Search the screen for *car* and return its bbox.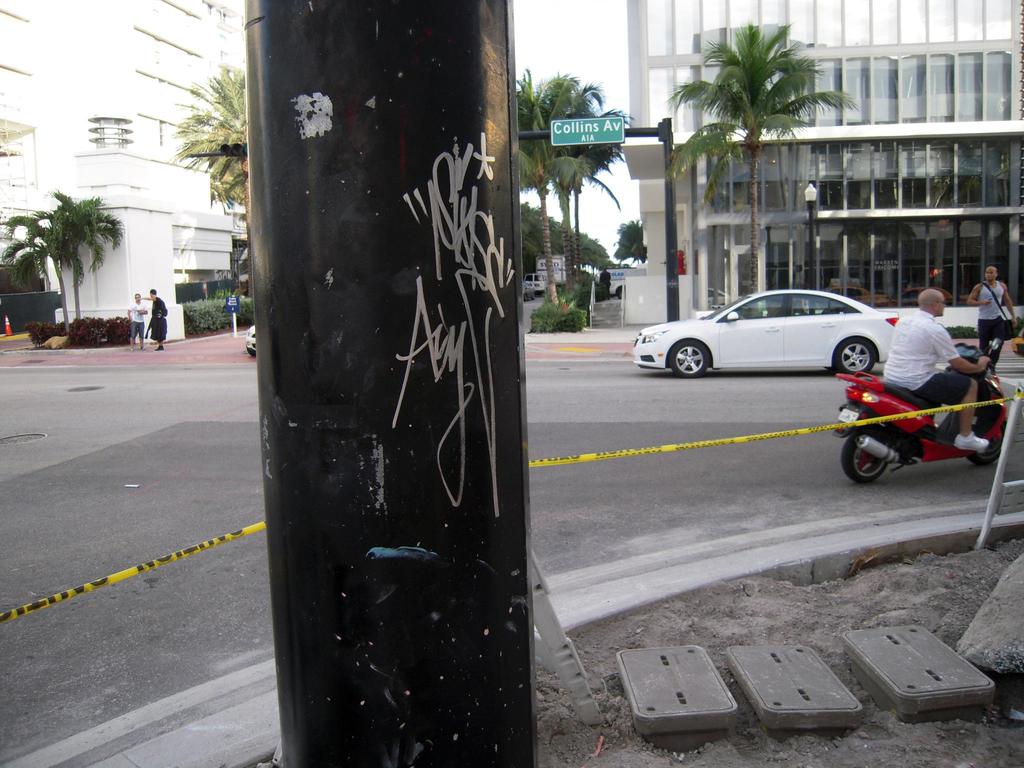
Found: (636,286,901,371).
